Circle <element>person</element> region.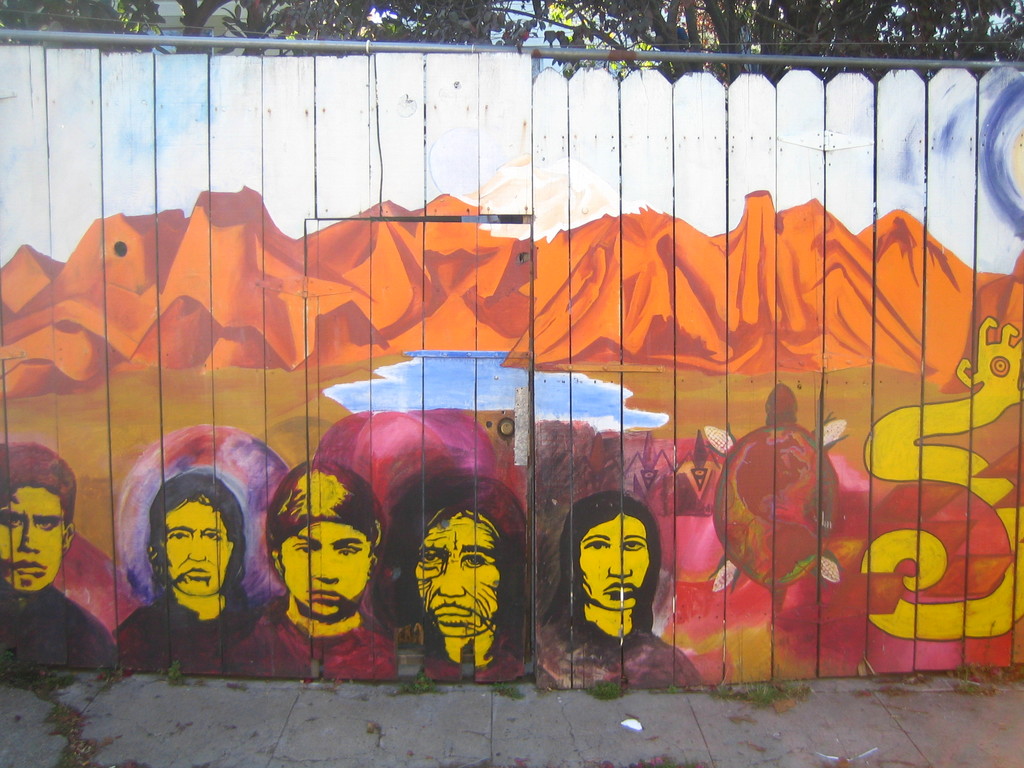
Region: <bbox>252, 452, 388, 676</bbox>.
